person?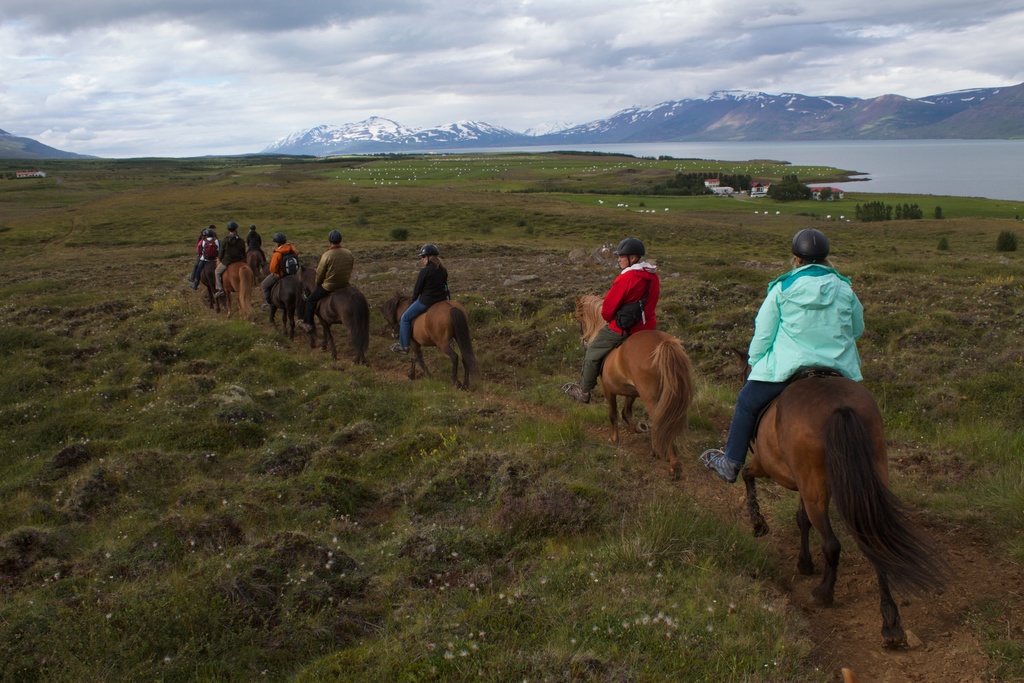
bbox=(264, 233, 299, 304)
